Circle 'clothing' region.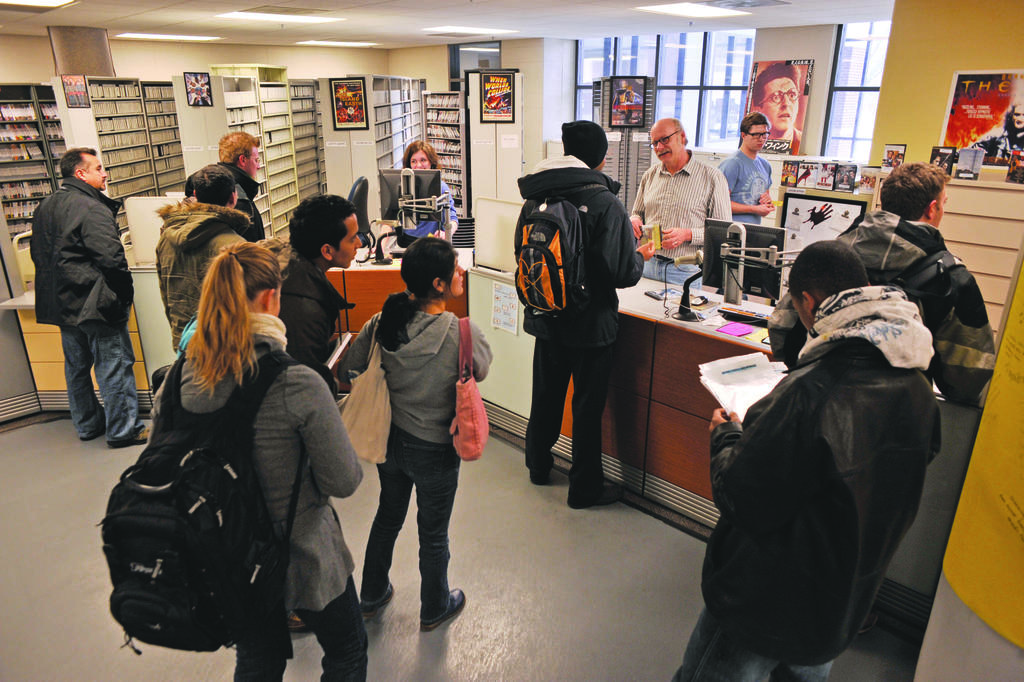
Region: l=149, t=313, r=374, b=681.
